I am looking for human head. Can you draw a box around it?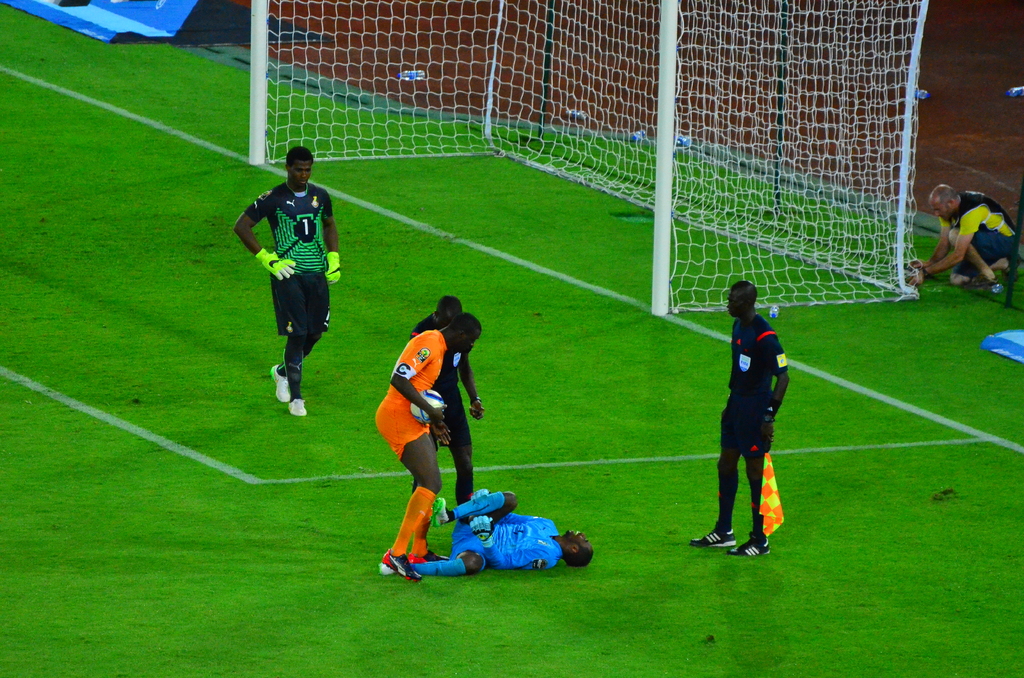
Sure, the bounding box is select_region(726, 279, 756, 321).
